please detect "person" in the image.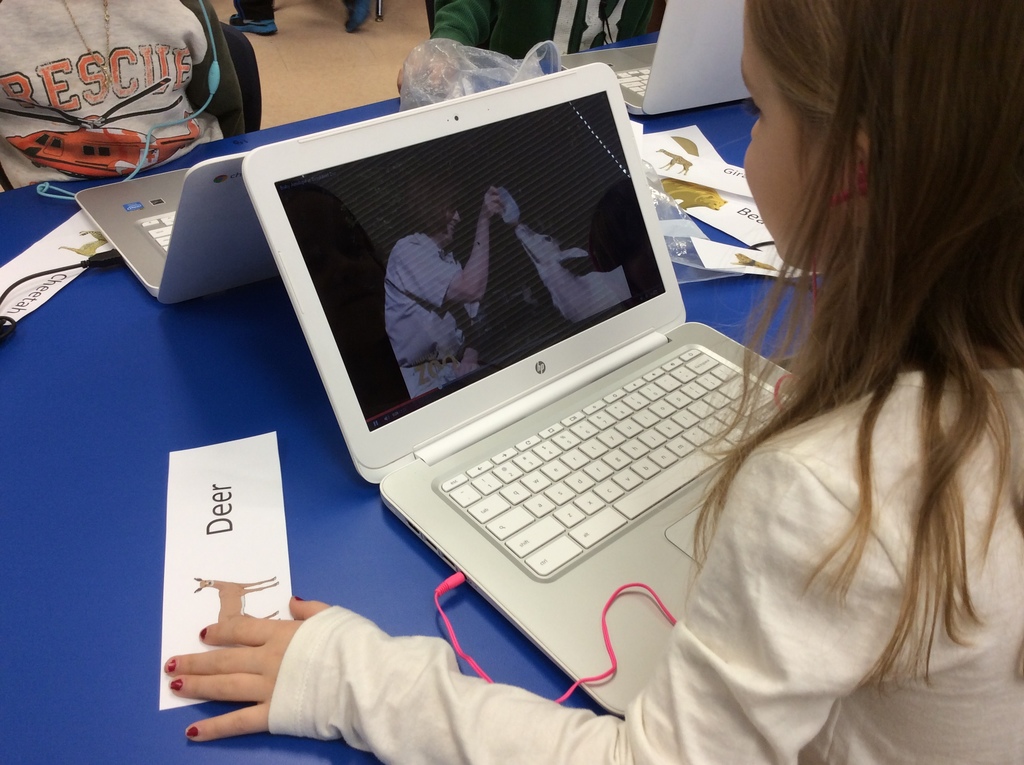
rect(162, 0, 1023, 764).
